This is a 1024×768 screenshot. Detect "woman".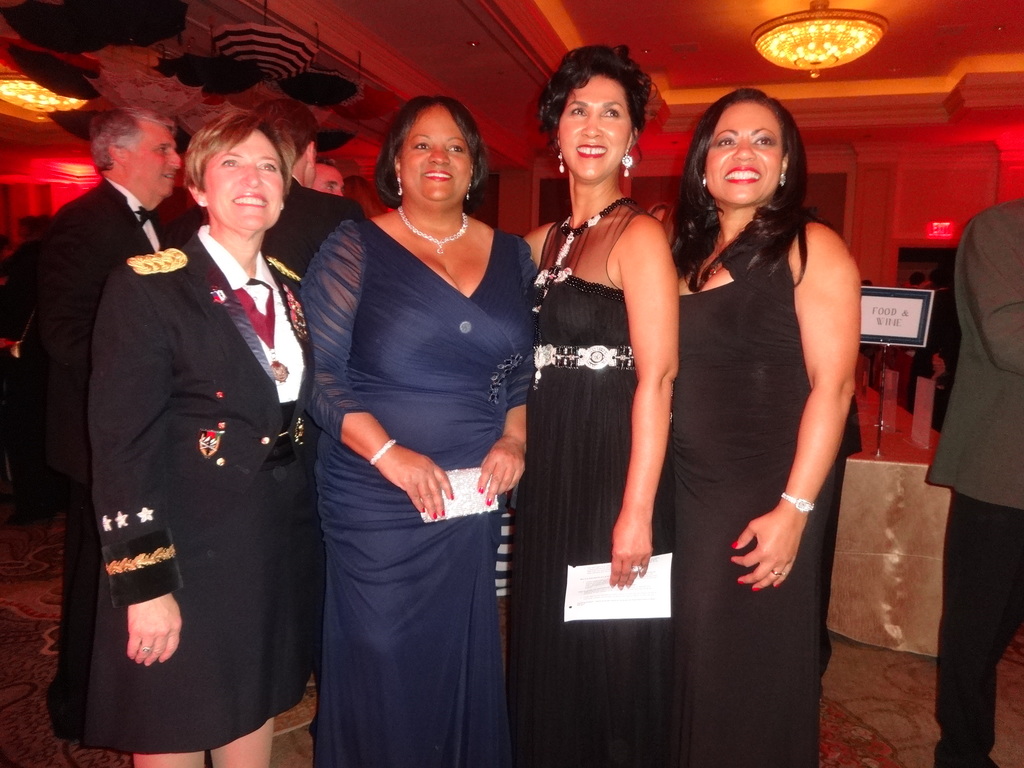
[x1=523, y1=44, x2=687, y2=767].
